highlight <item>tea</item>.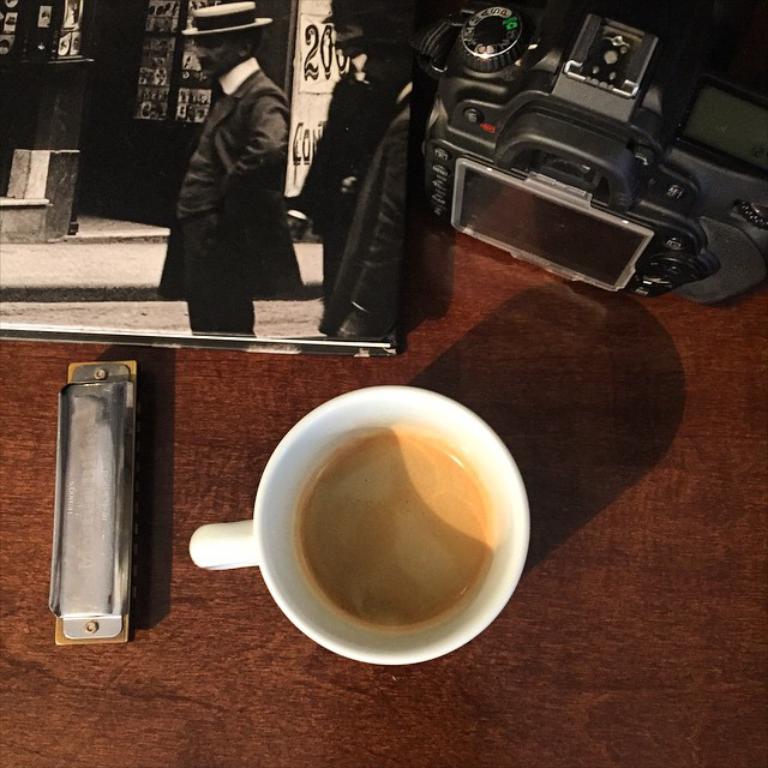
Highlighted region: <bbox>294, 432, 494, 629</bbox>.
